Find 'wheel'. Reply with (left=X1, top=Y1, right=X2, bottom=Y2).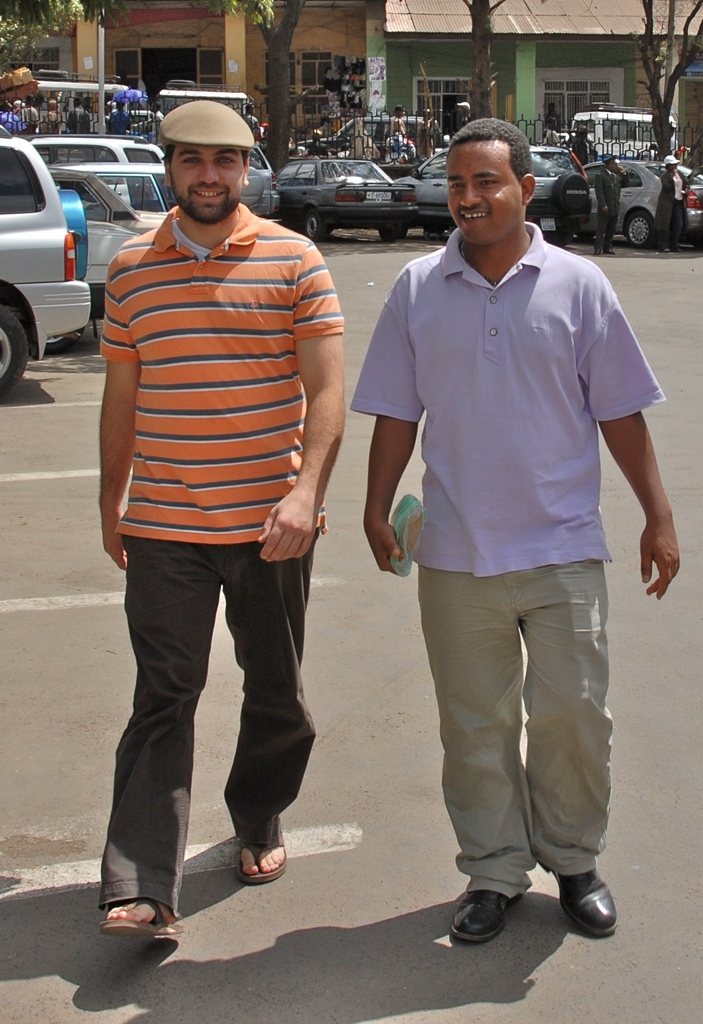
(left=0, top=279, right=45, bottom=395).
